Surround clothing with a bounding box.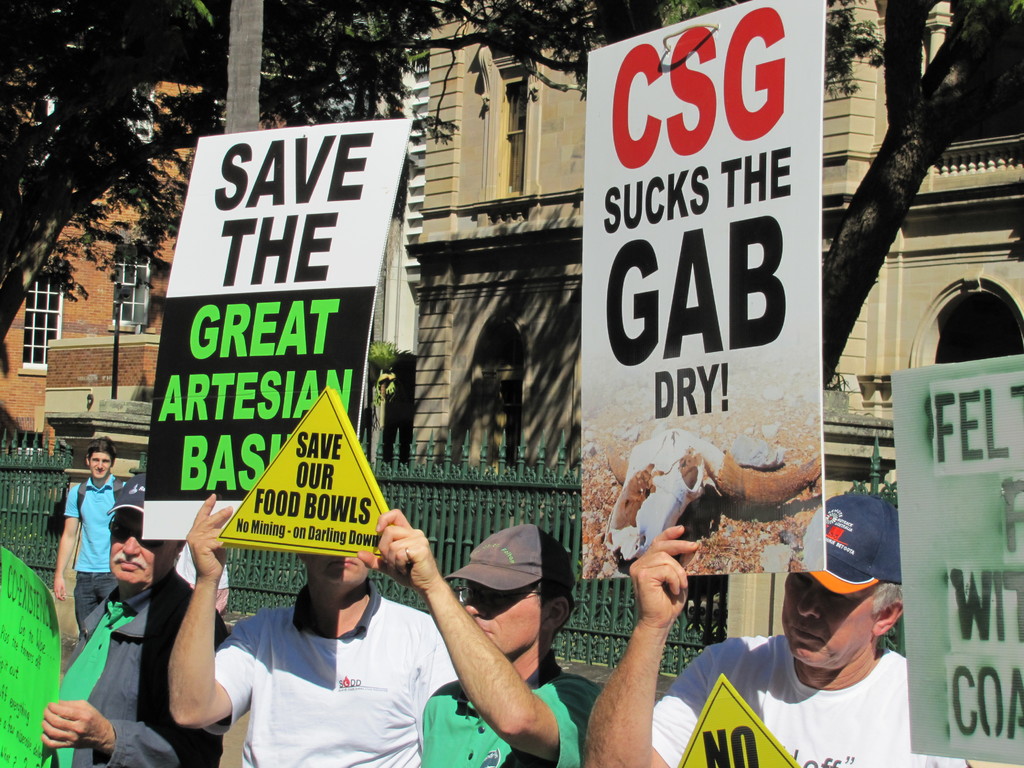
199:525:557:748.
